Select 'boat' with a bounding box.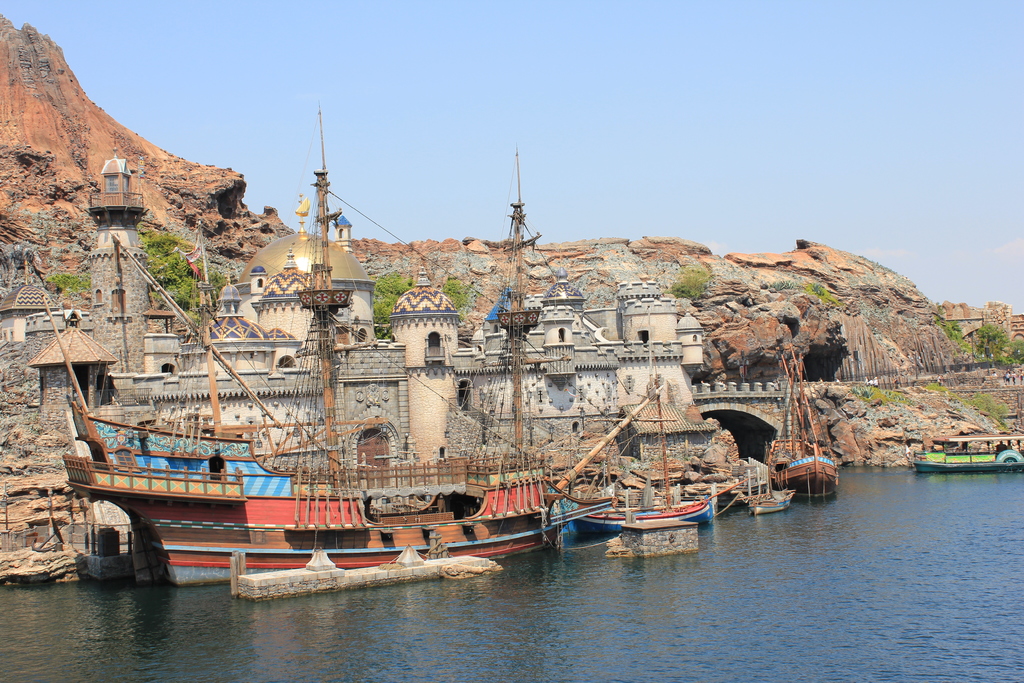
select_region(557, 468, 734, 553).
